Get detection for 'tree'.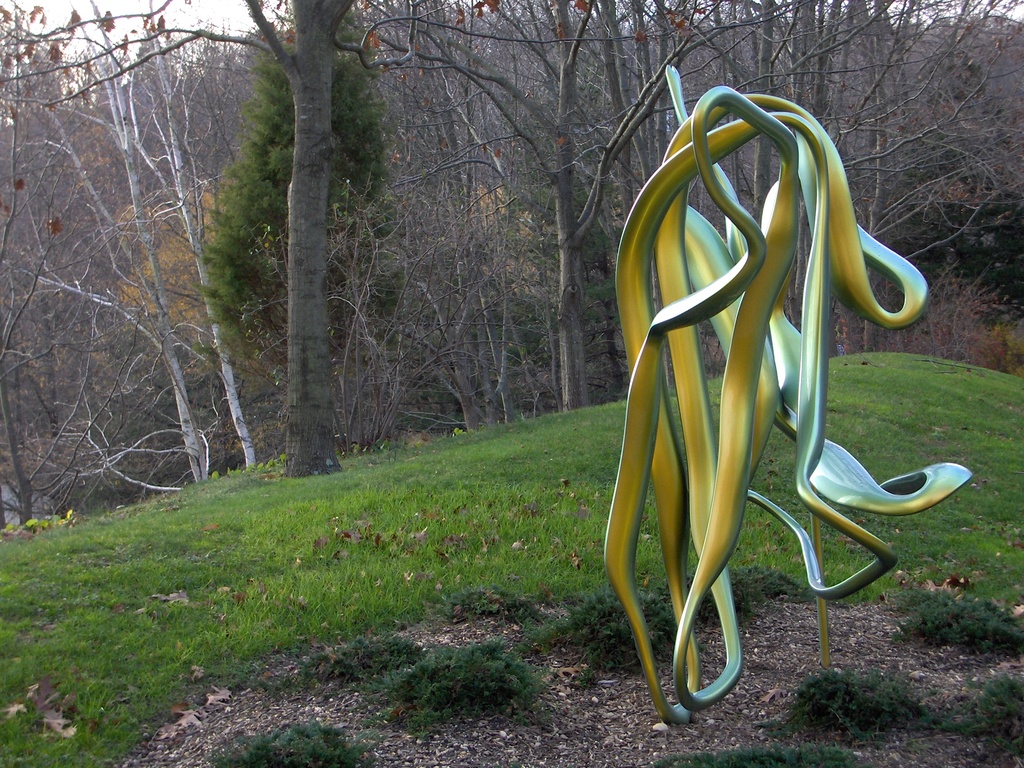
Detection: {"x1": 0, "y1": 0, "x2": 185, "y2": 79}.
